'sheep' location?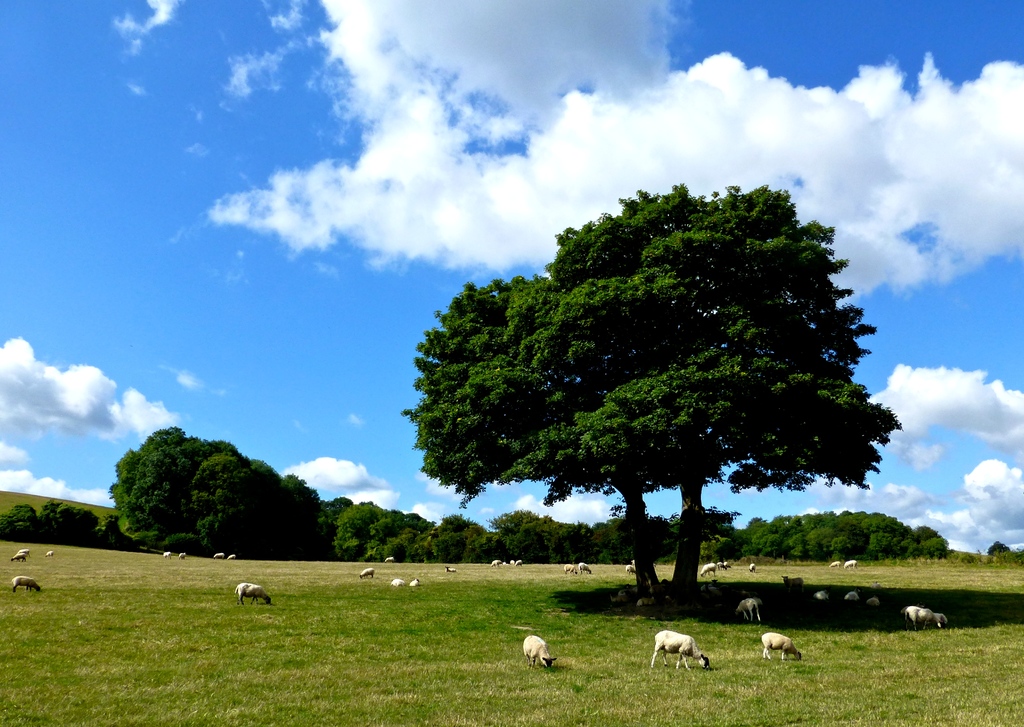
652,630,707,668
